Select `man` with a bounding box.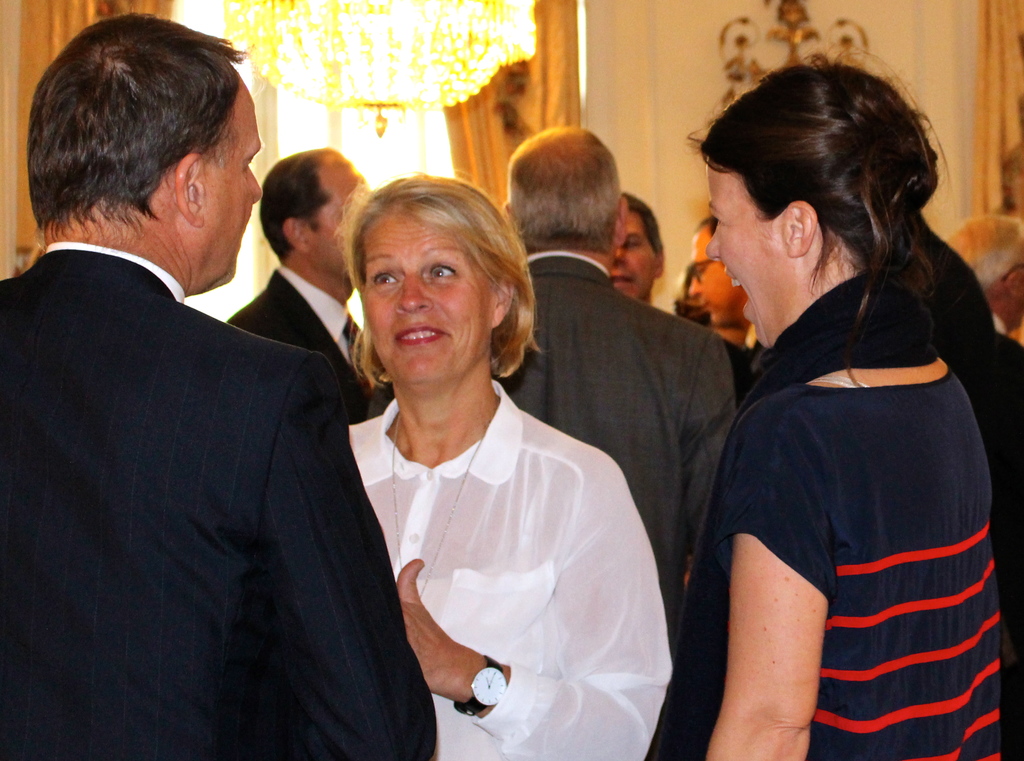
crop(229, 144, 389, 416).
